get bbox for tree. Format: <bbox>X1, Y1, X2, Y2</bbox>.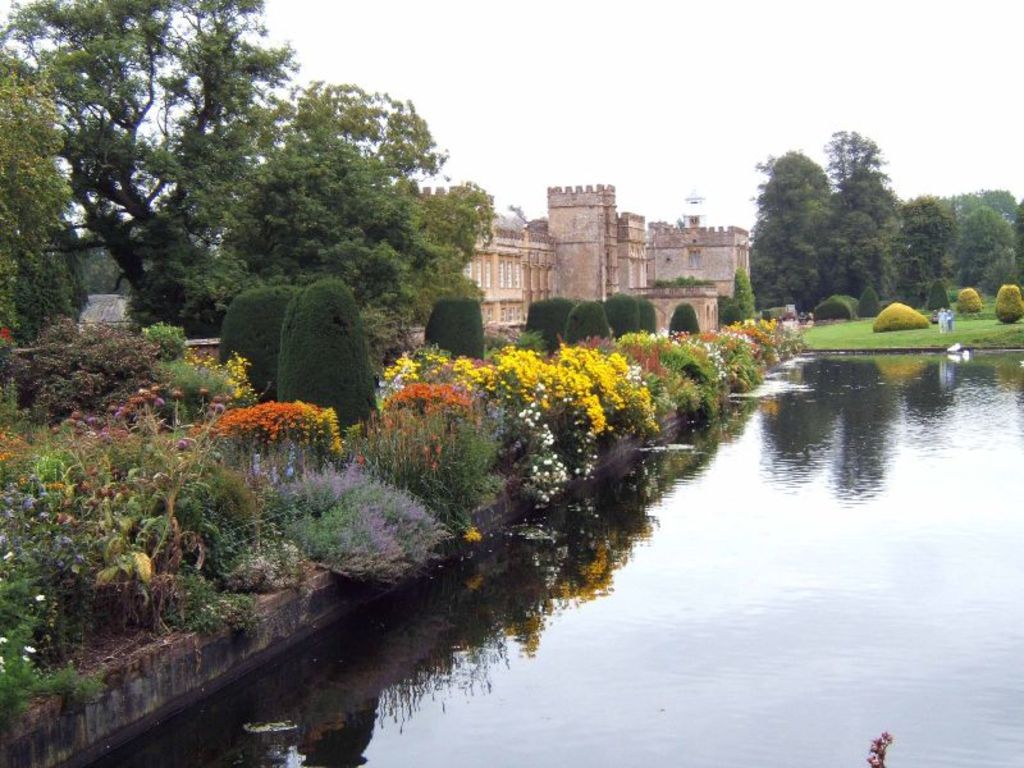
<bbox>833, 207, 892, 305</bbox>.
